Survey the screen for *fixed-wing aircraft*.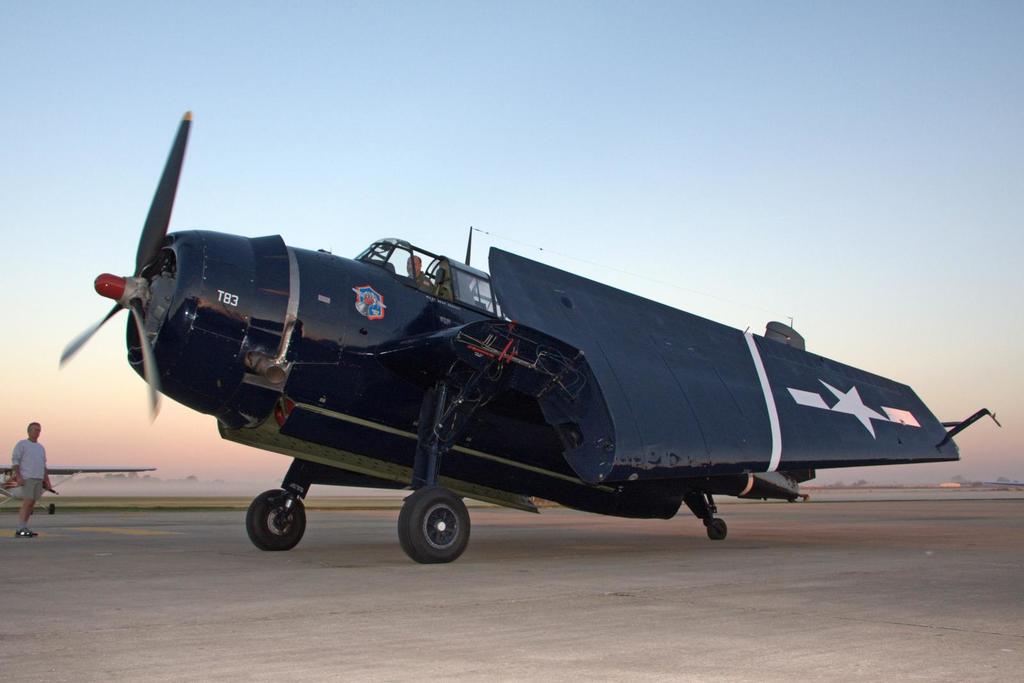
Survey found: region(53, 110, 1002, 566).
